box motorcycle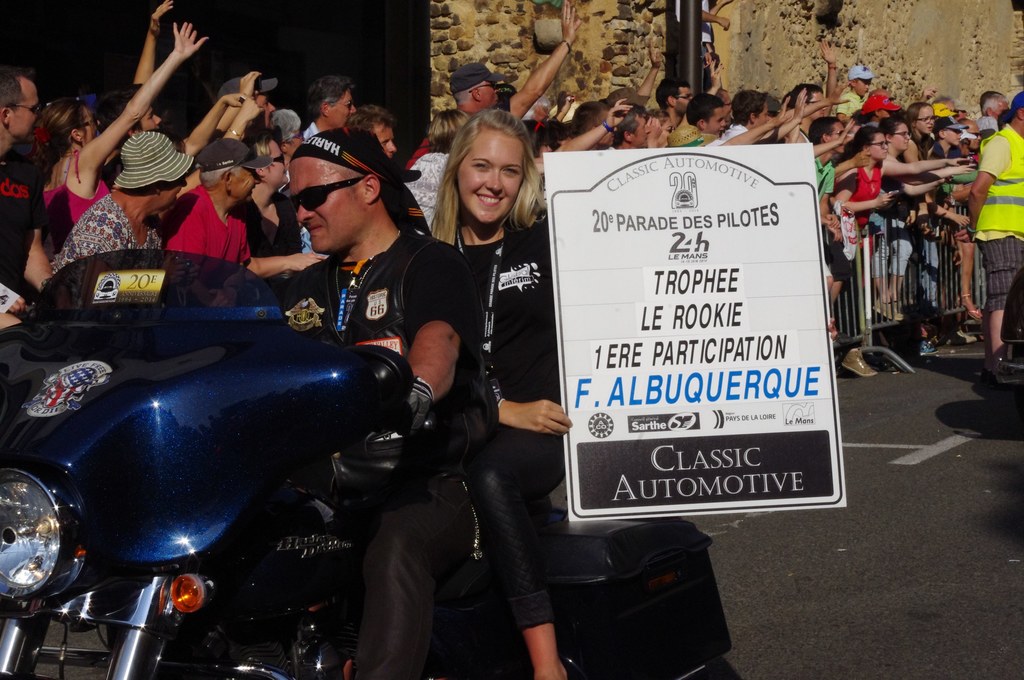
[x1=0, y1=251, x2=452, y2=661]
